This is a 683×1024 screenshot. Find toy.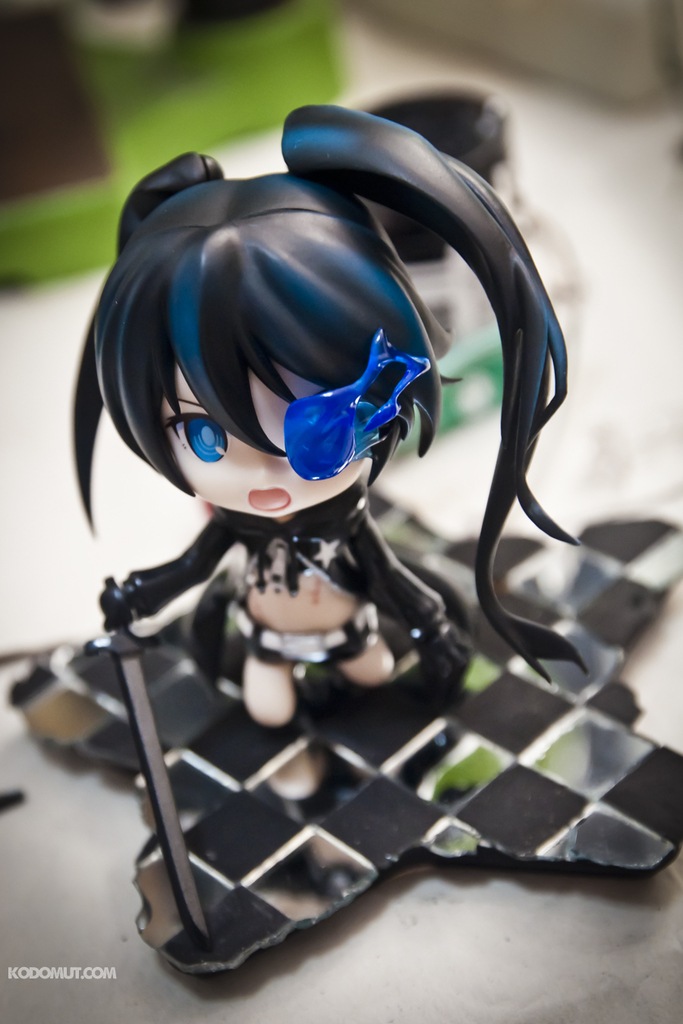
Bounding box: 8, 93, 663, 937.
